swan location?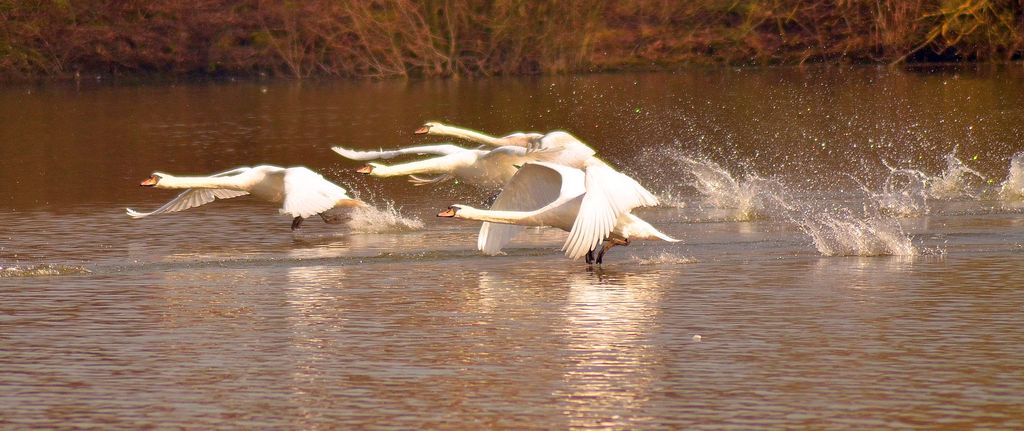
333,116,604,164
